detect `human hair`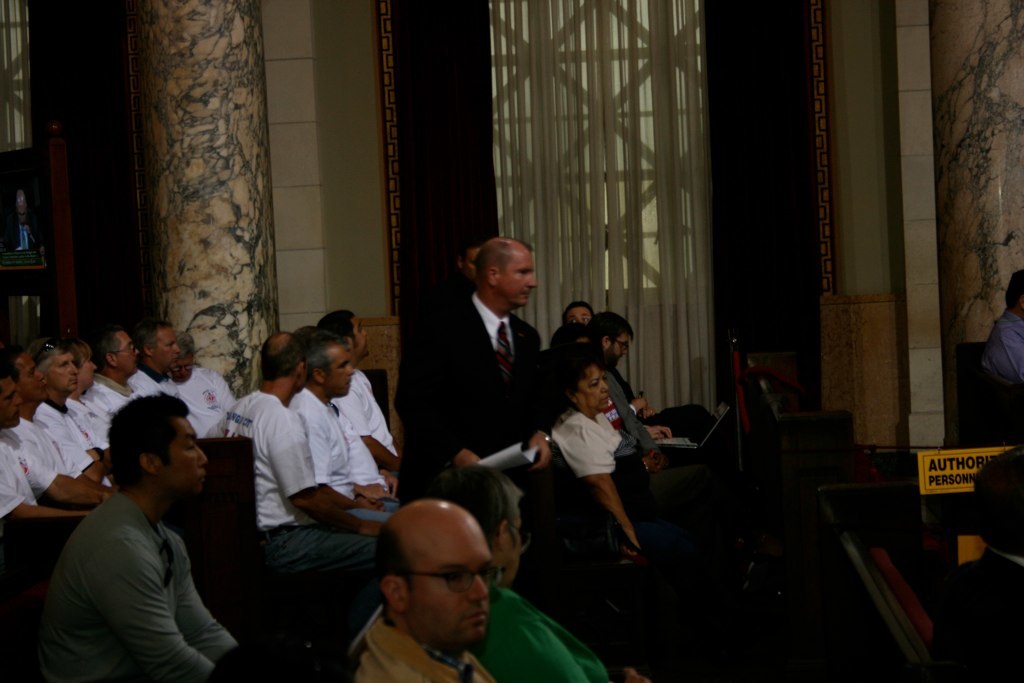
bbox=[973, 444, 1023, 558]
